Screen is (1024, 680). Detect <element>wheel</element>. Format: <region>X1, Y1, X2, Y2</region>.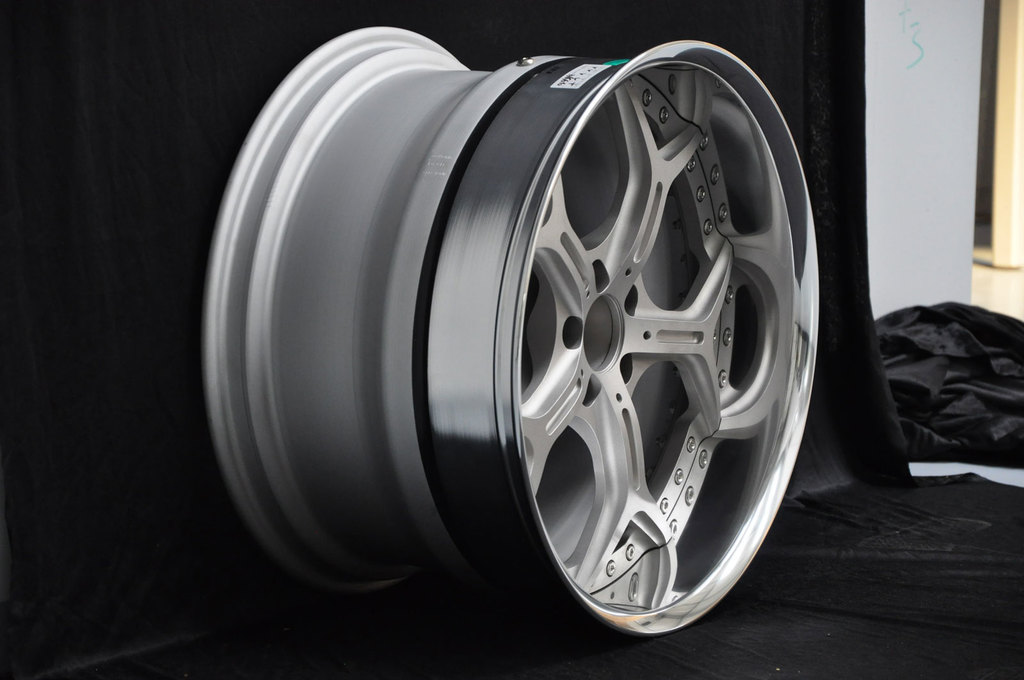
<region>216, 40, 829, 646</region>.
